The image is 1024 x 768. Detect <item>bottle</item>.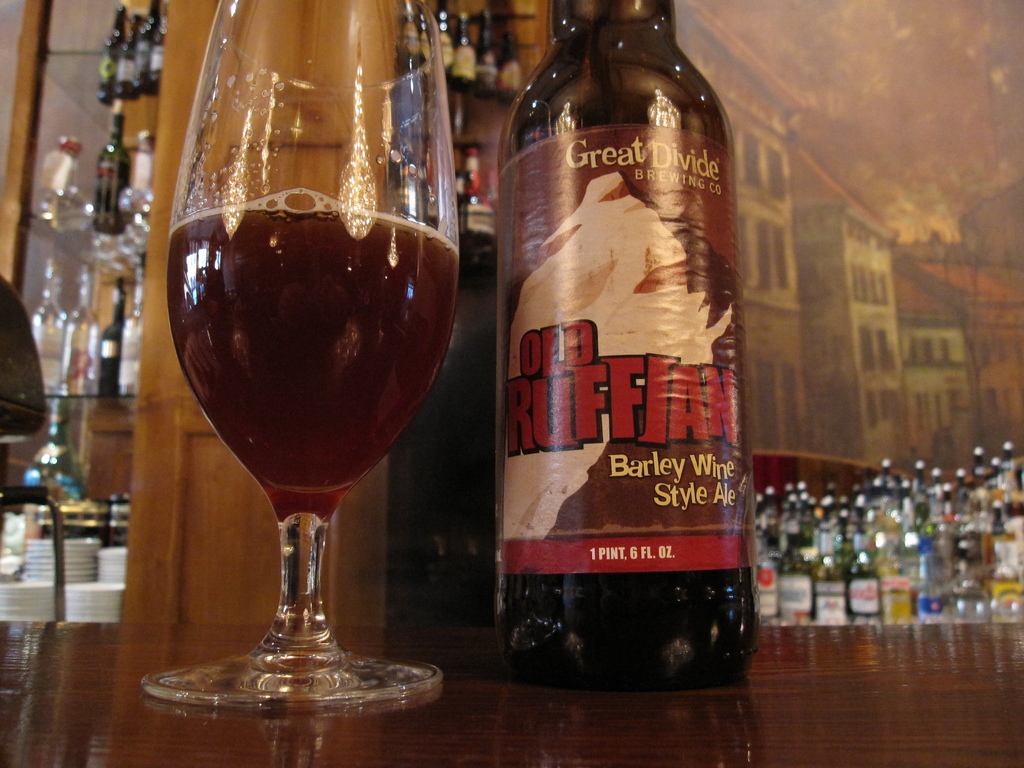
Detection: left=59, top=264, right=99, bottom=395.
